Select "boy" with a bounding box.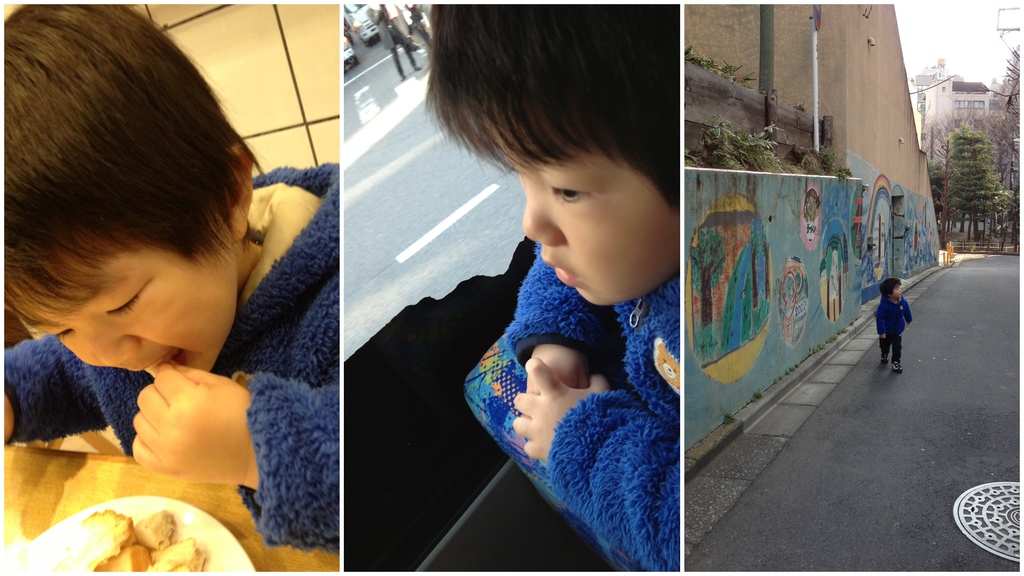
(x1=876, y1=275, x2=911, y2=371).
